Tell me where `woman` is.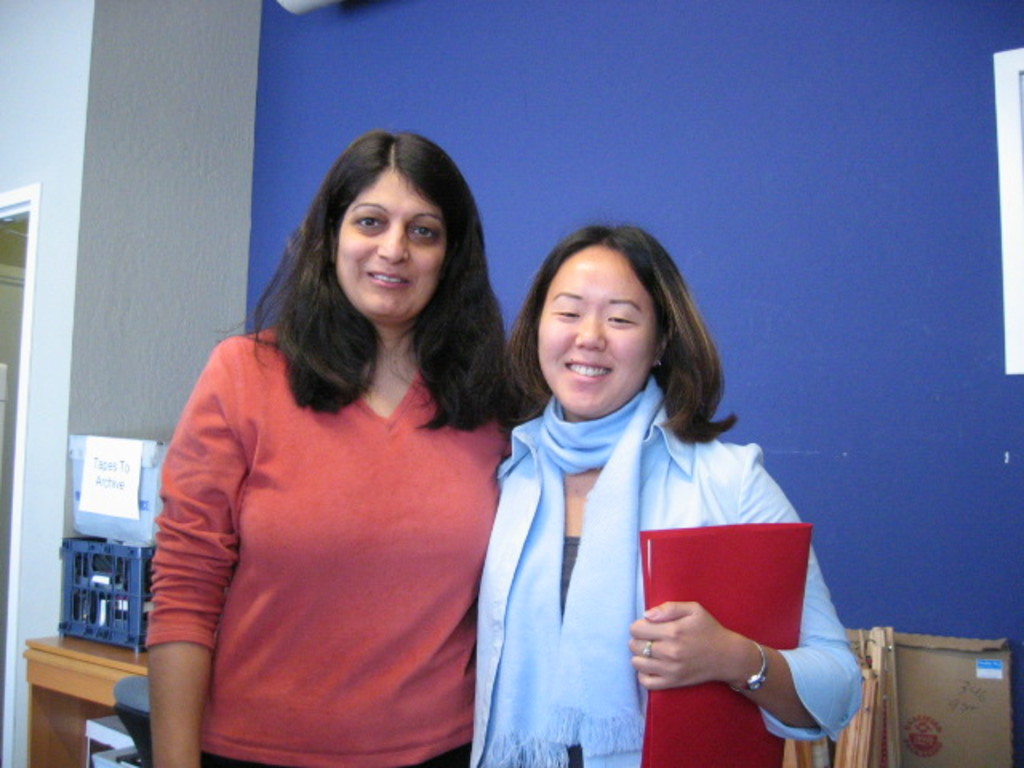
`woman` is at bbox=[154, 133, 542, 766].
